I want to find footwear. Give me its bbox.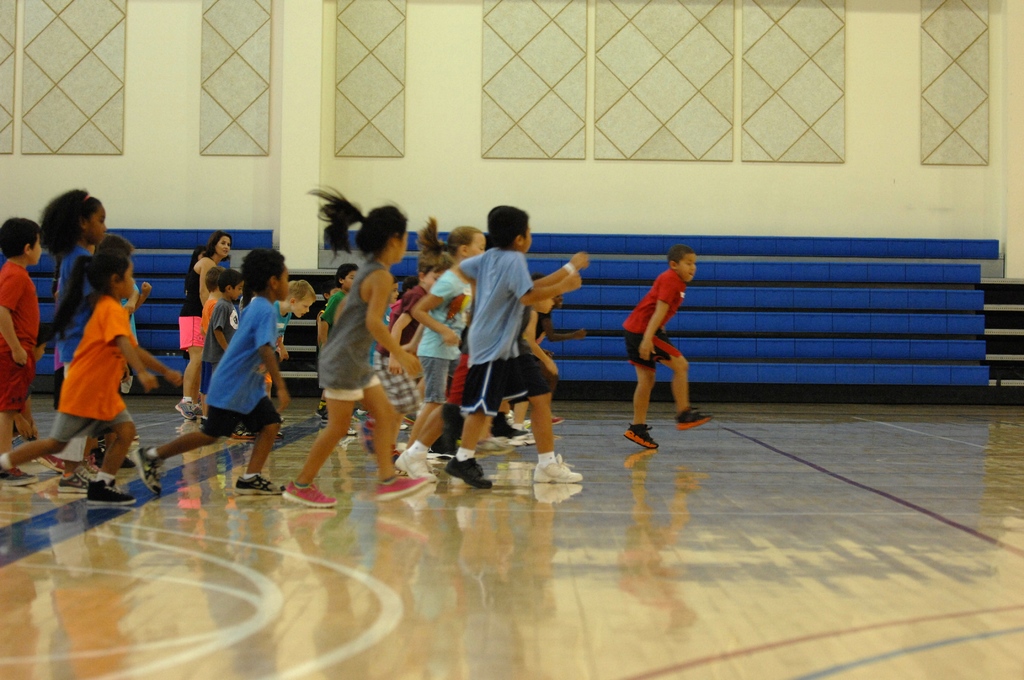
bbox(0, 465, 38, 483).
